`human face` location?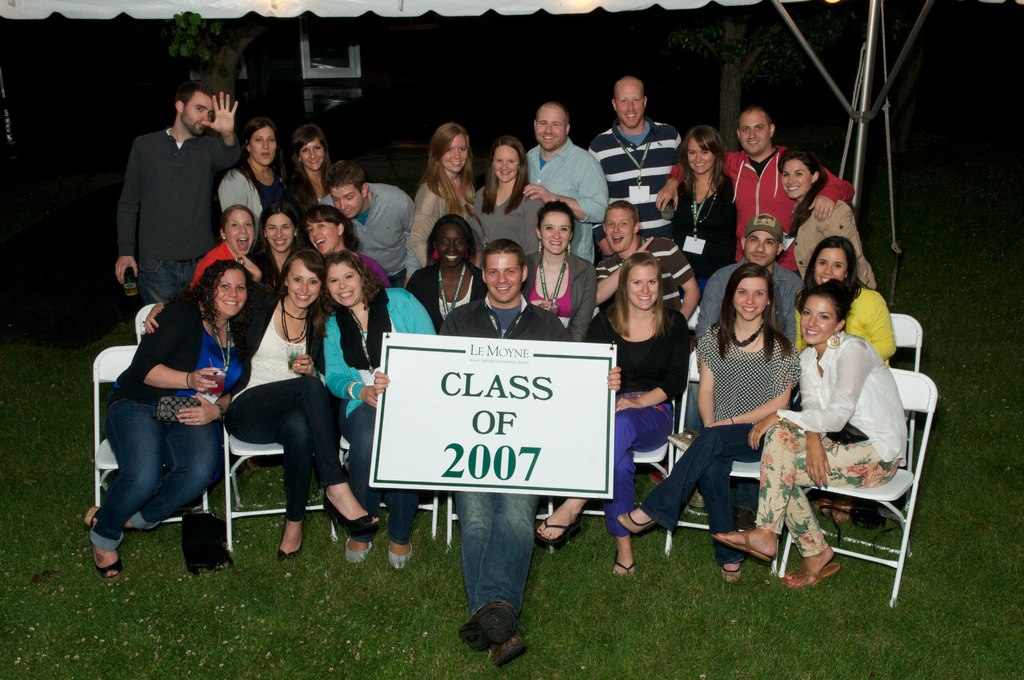
[186, 97, 216, 131]
